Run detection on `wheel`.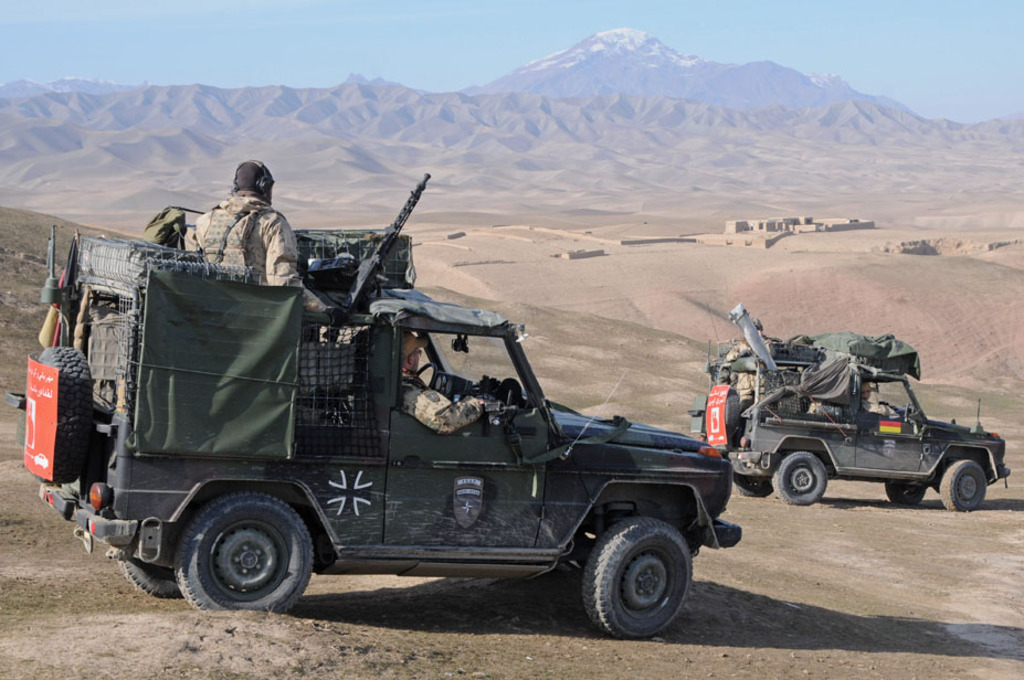
Result: x1=885, y1=480, x2=929, y2=507.
